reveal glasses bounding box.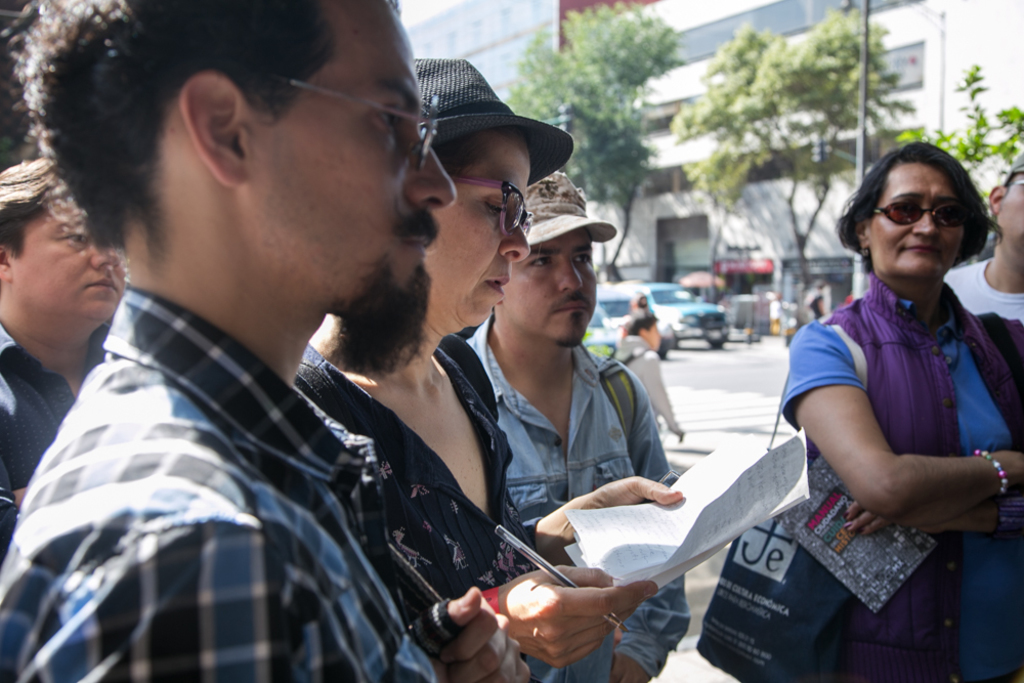
Revealed: bbox=[253, 69, 438, 165].
